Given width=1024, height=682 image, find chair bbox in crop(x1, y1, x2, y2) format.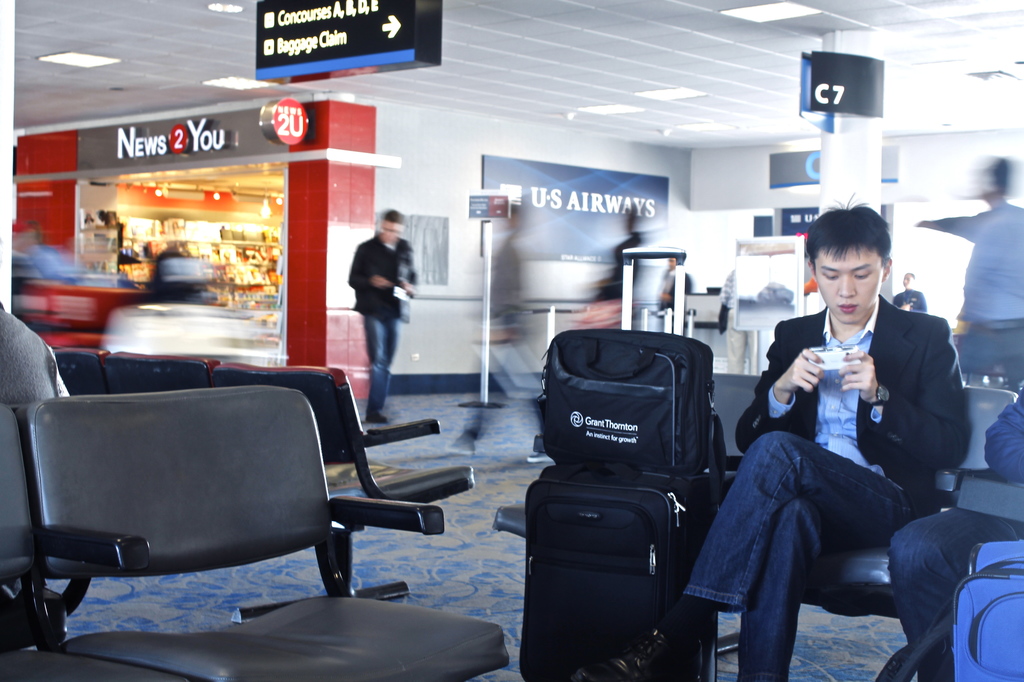
crop(489, 371, 757, 540).
